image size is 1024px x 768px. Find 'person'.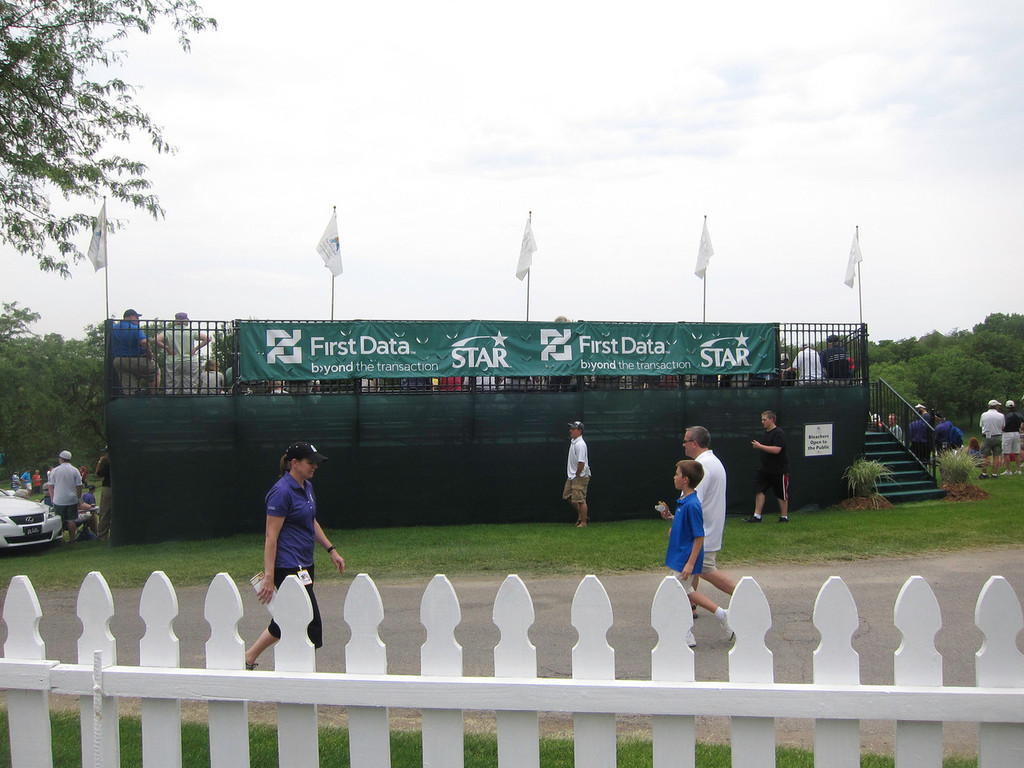
109 308 157 394.
